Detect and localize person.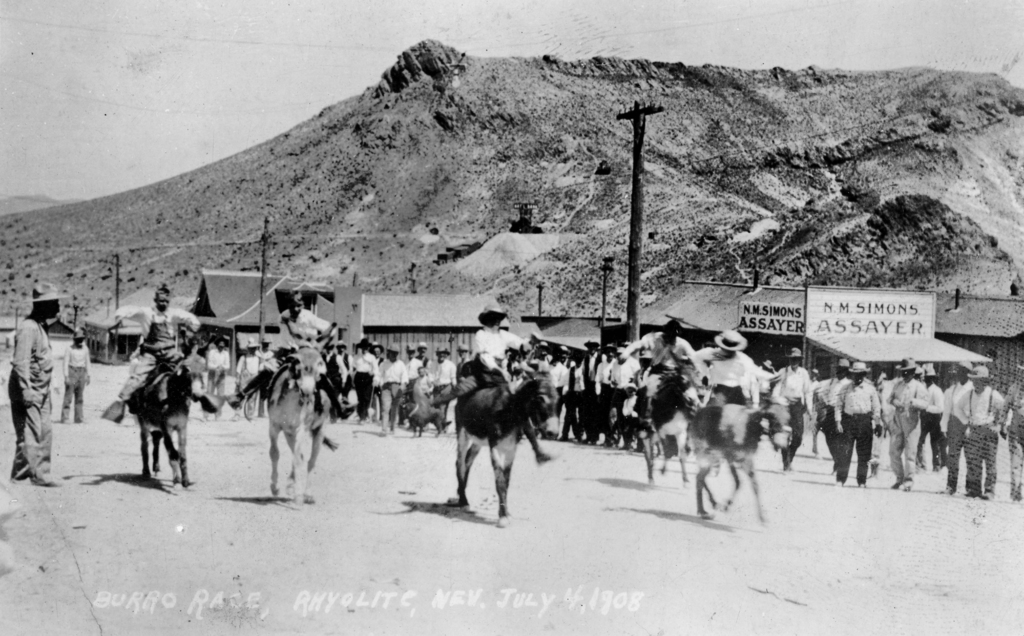
Localized at locate(204, 336, 230, 398).
